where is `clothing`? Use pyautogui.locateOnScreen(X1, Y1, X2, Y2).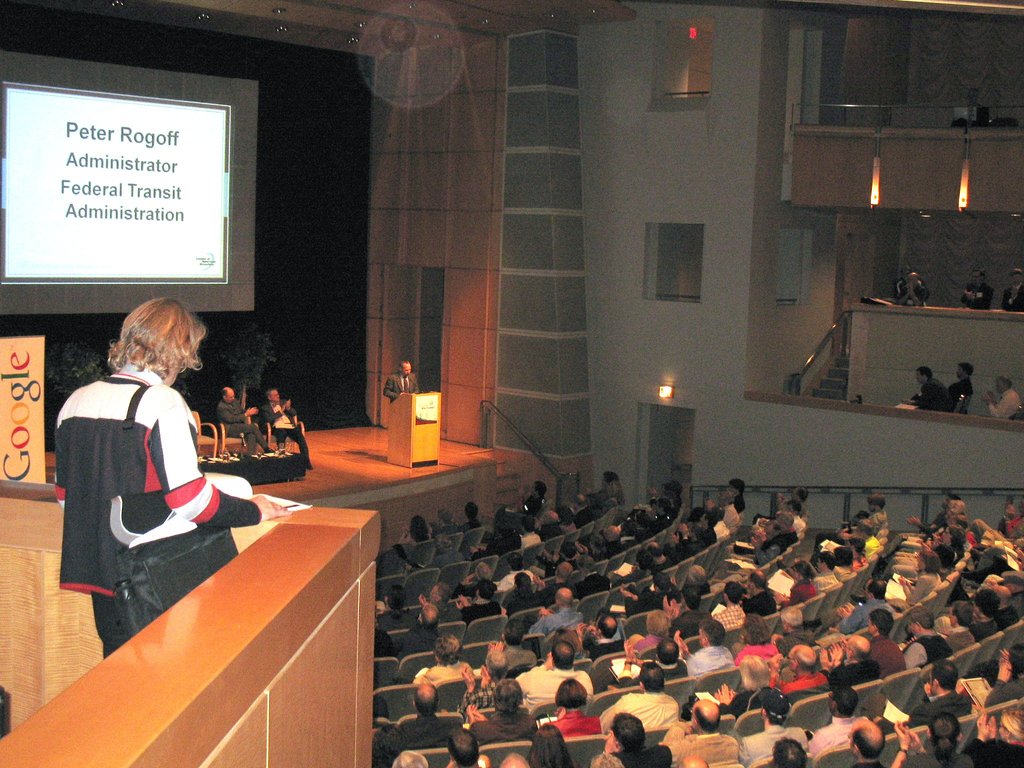
pyautogui.locateOnScreen(489, 491, 605, 550).
